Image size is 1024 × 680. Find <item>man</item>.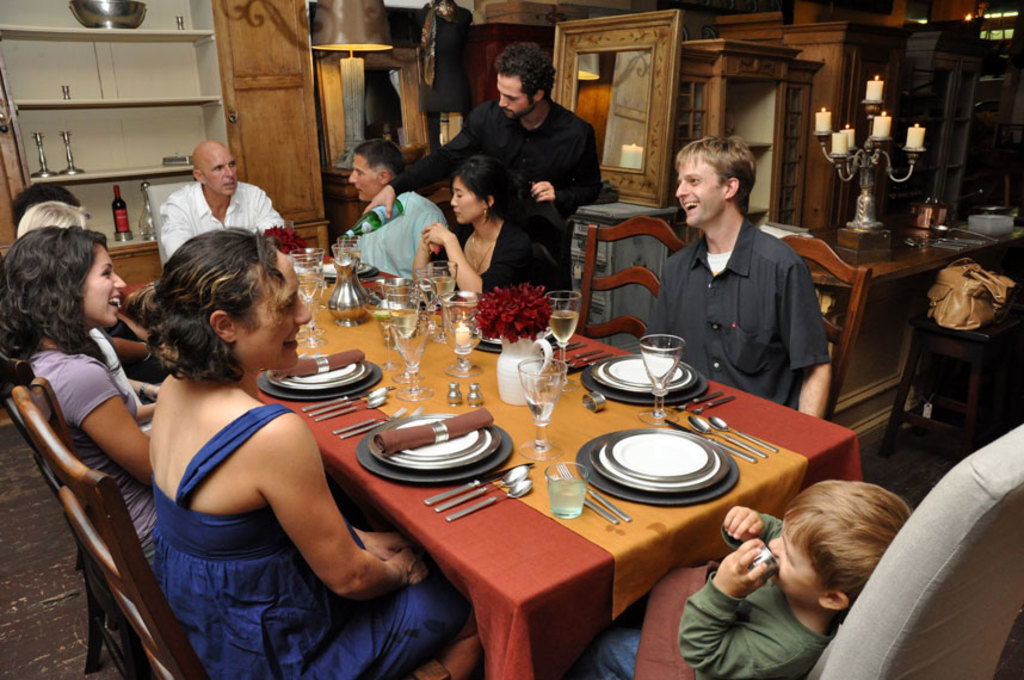
{"left": 625, "top": 146, "right": 850, "bottom": 401}.
